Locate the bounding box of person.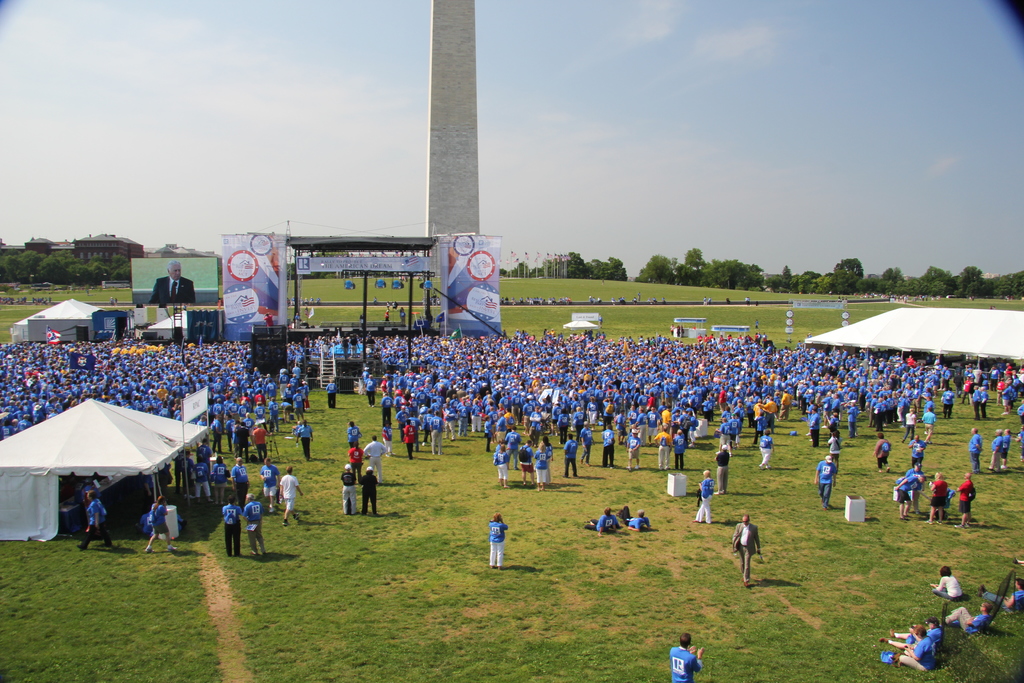
Bounding box: Rect(365, 438, 385, 482).
